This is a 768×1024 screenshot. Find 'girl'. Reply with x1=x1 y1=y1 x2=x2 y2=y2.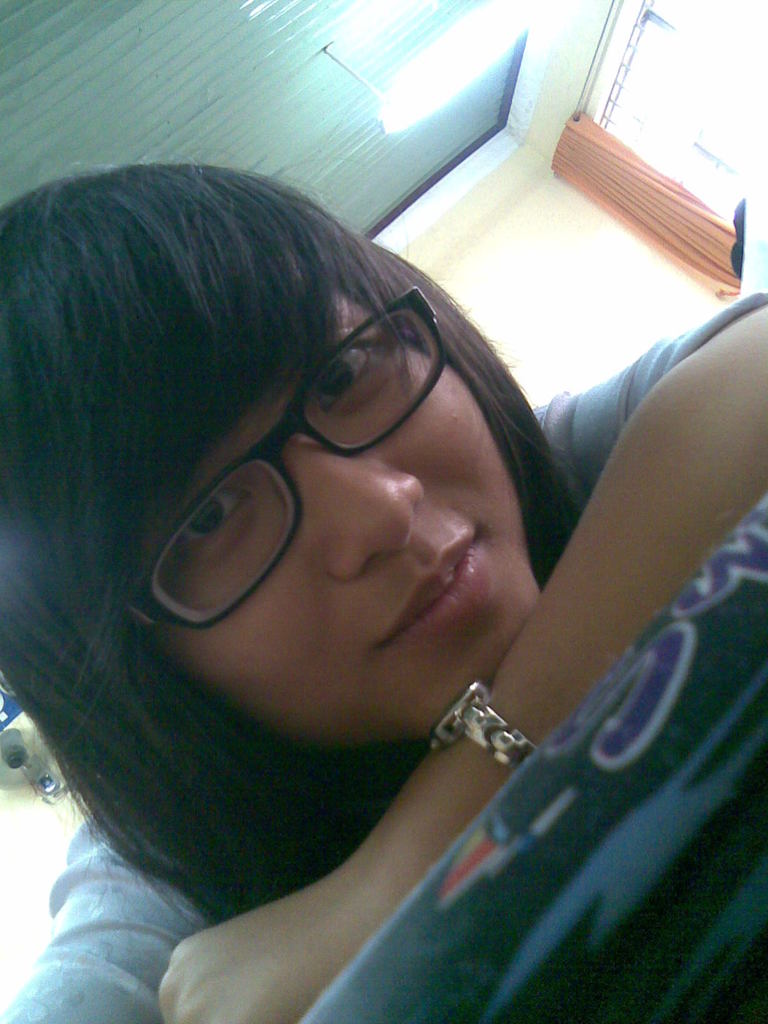
x1=0 y1=159 x2=767 y2=1023.
